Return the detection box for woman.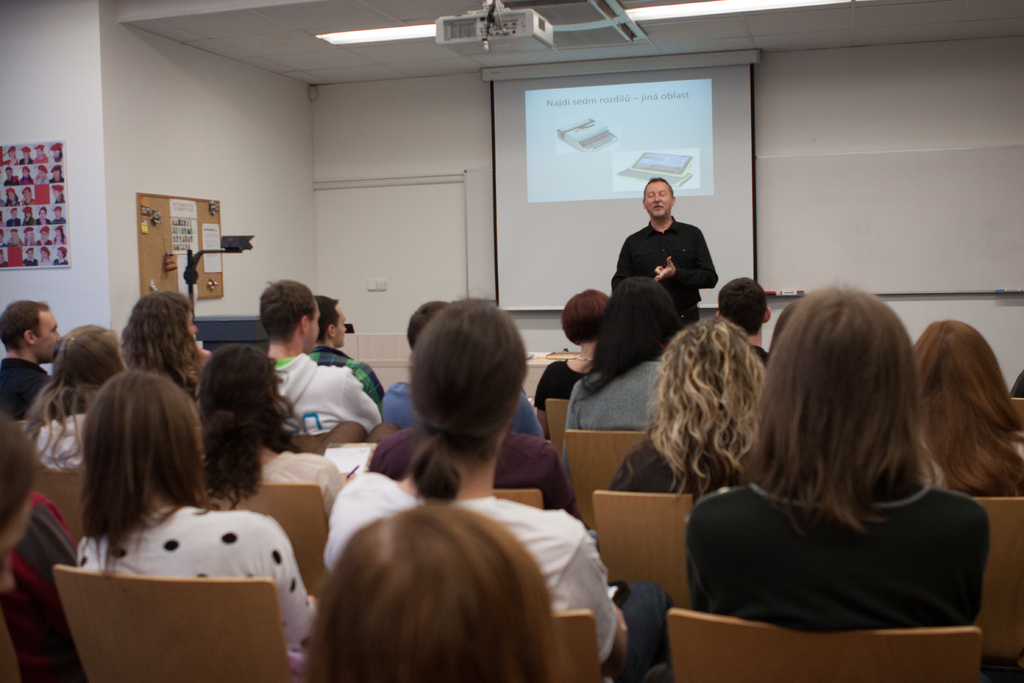
box=[685, 282, 997, 660].
